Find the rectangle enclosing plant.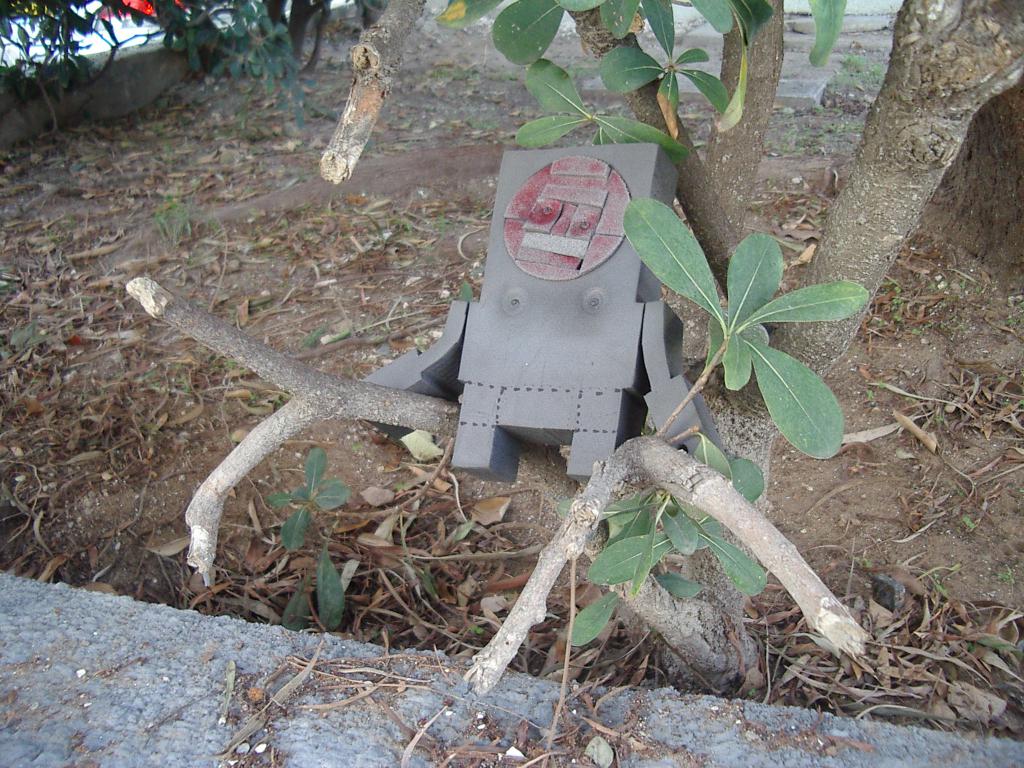
[left=248, top=390, right=259, bottom=404].
